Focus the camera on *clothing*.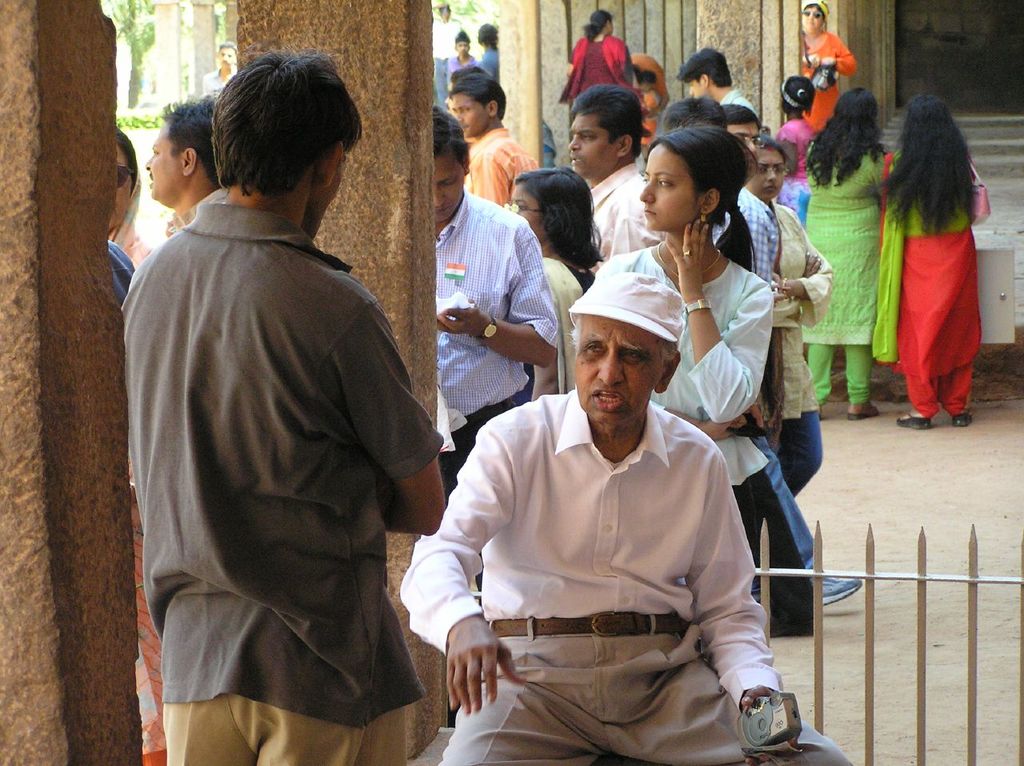
Focus region: crop(803, 145, 879, 403).
